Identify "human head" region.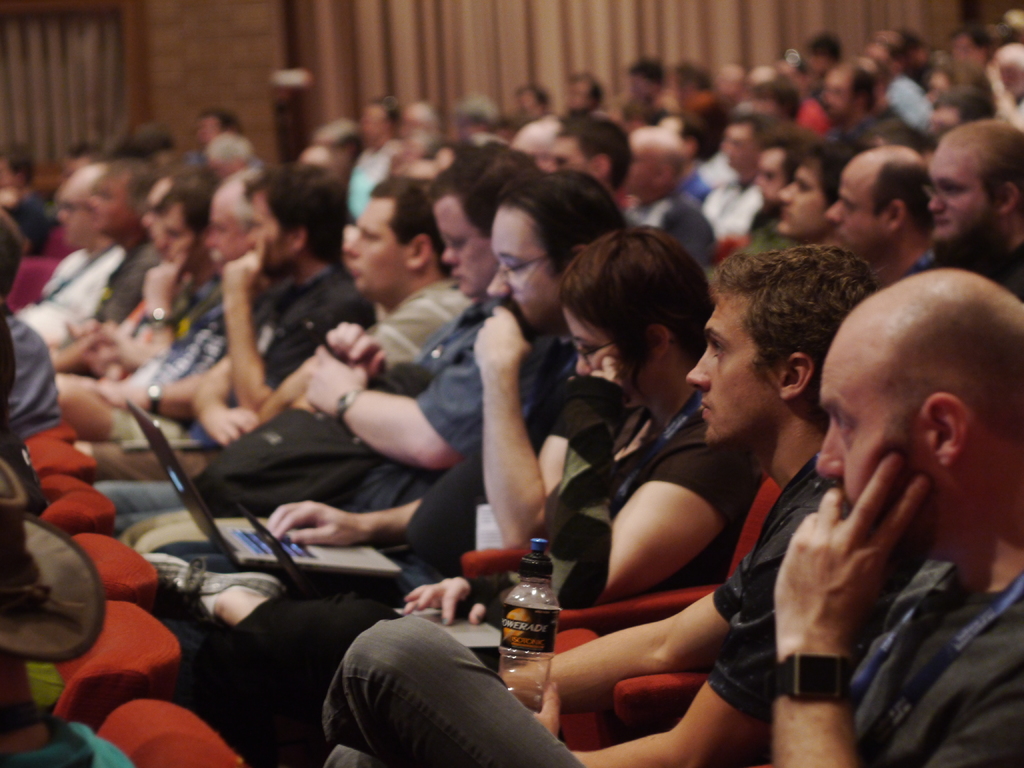
Region: Rect(808, 260, 1003, 580).
